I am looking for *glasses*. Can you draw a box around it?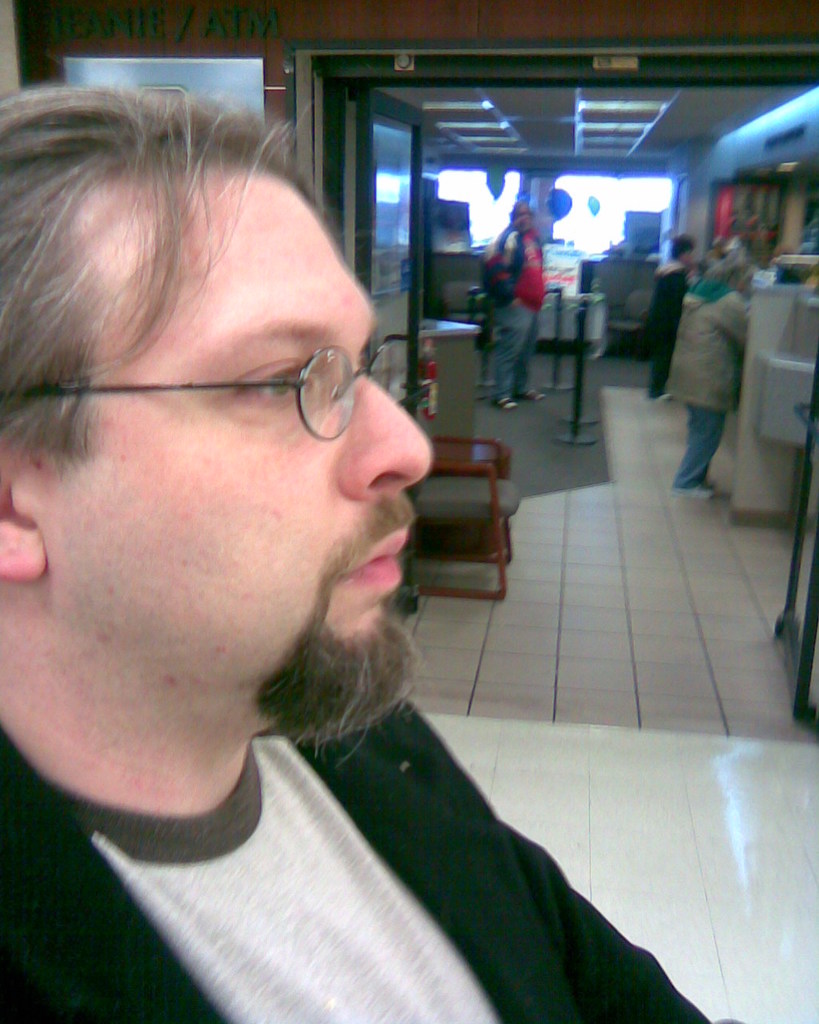
Sure, the bounding box is l=16, t=338, r=428, b=444.
